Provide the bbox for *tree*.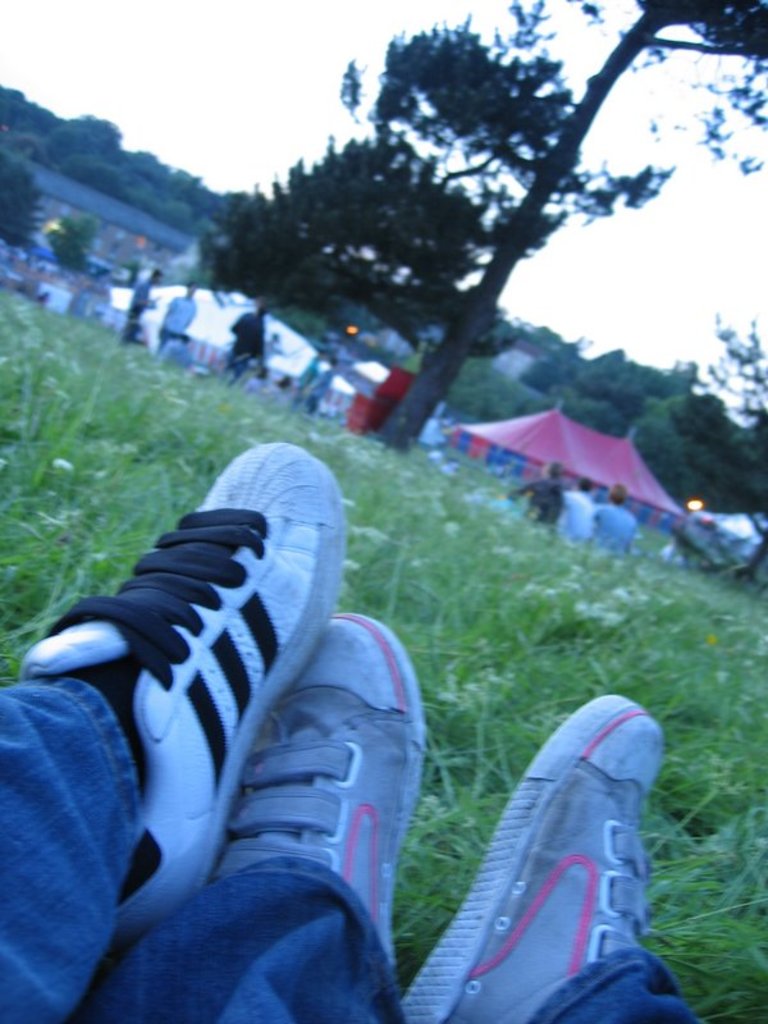
l=0, t=150, r=52, b=265.
